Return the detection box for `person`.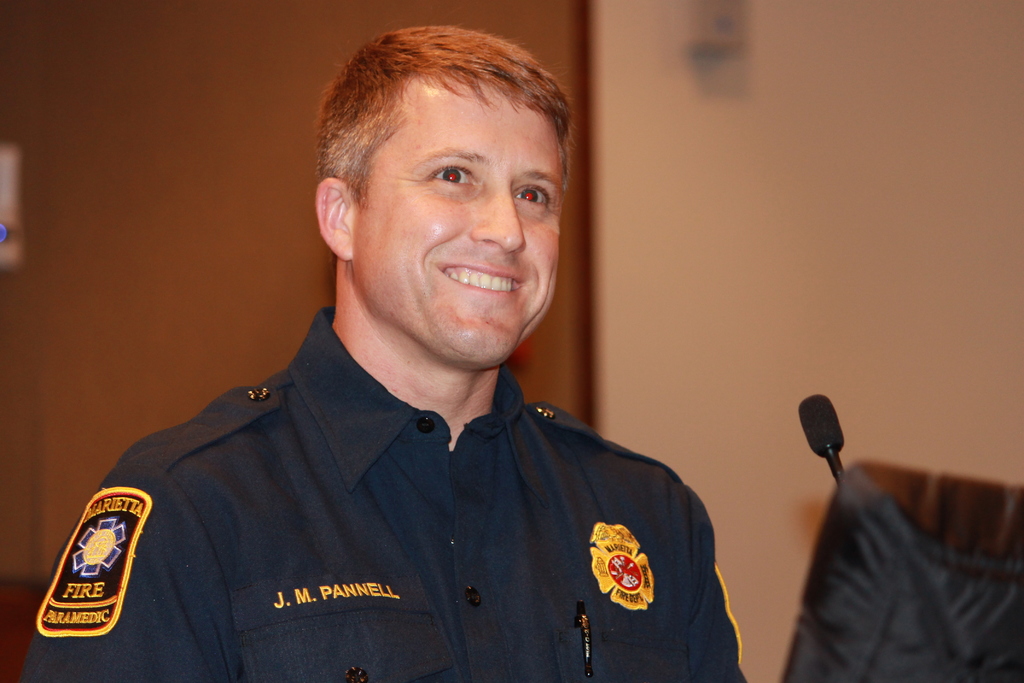
(left=46, top=28, right=792, bottom=682).
